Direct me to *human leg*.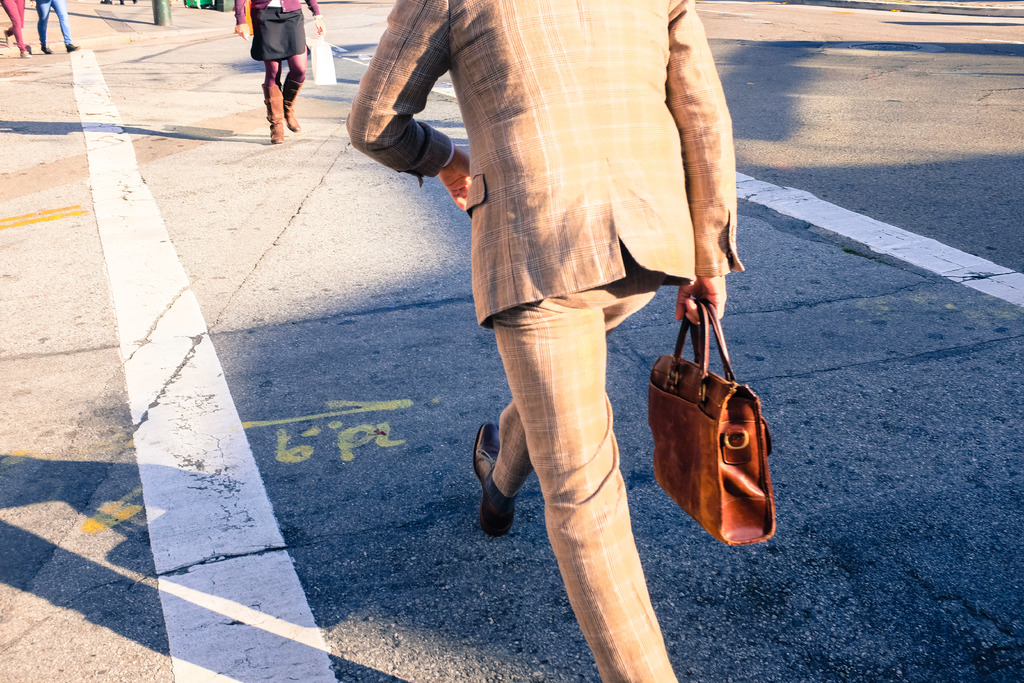
Direction: 34,0,45,53.
